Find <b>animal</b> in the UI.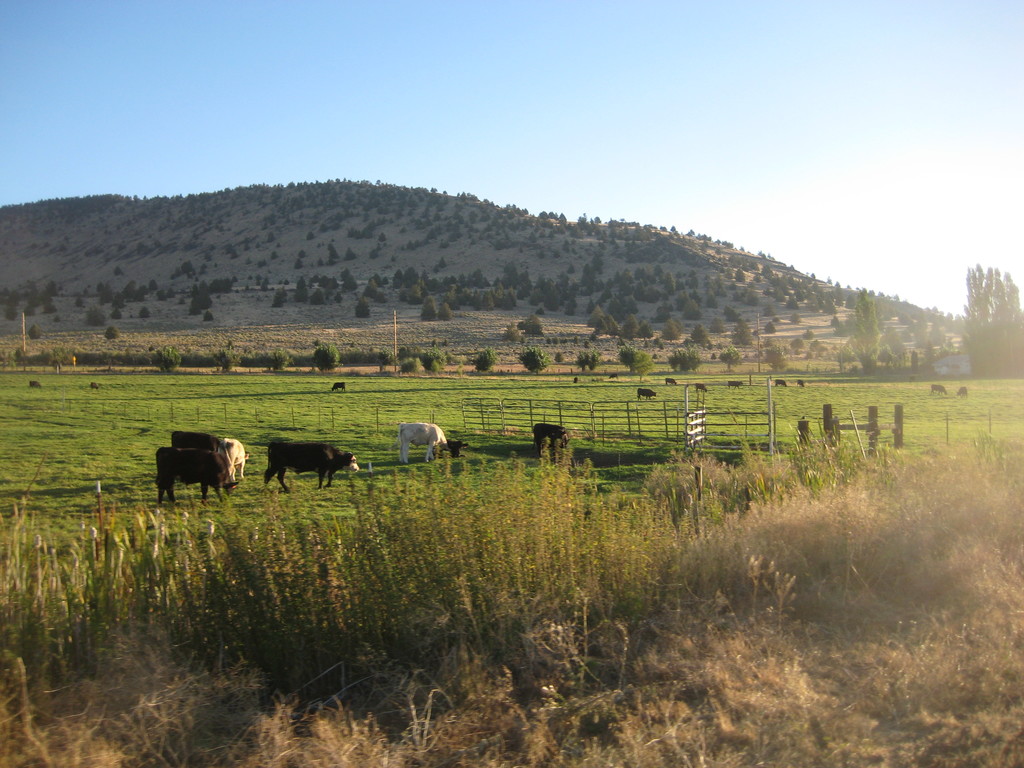
UI element at <box>776,379,790,385</box>.
